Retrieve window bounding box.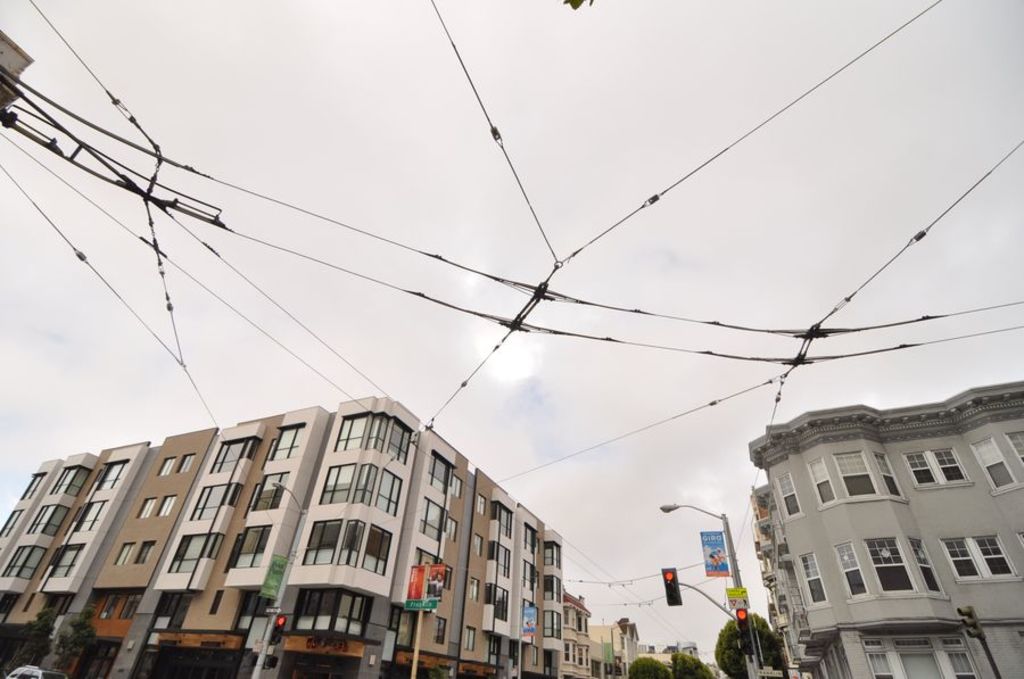
Bounding box: <region>868, 541, 916, 588</region>.
